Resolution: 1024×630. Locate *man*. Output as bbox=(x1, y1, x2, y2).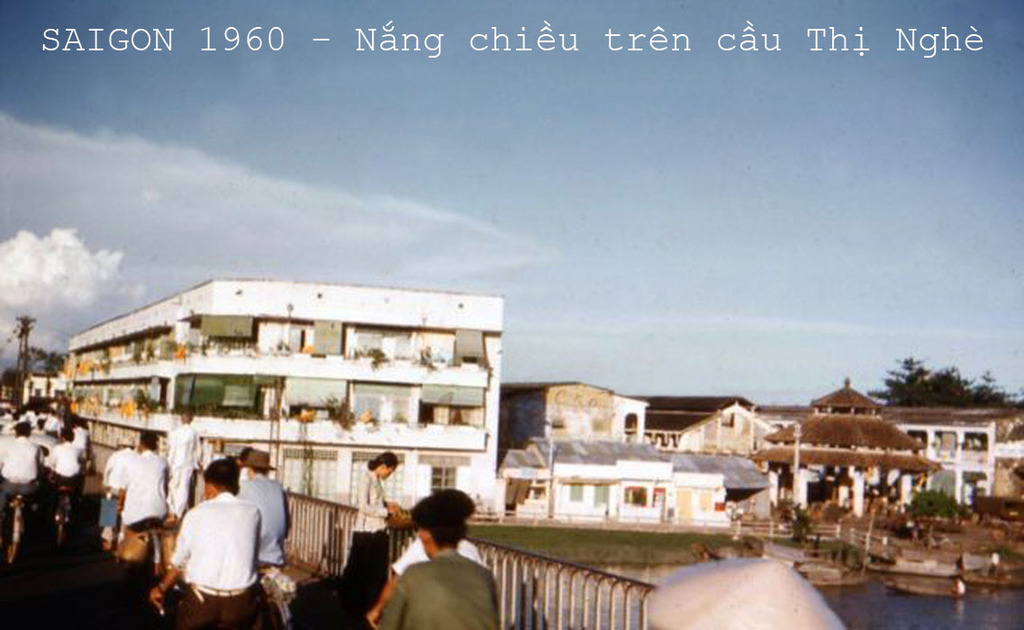
bbox=(113, 430, 176, 552).
